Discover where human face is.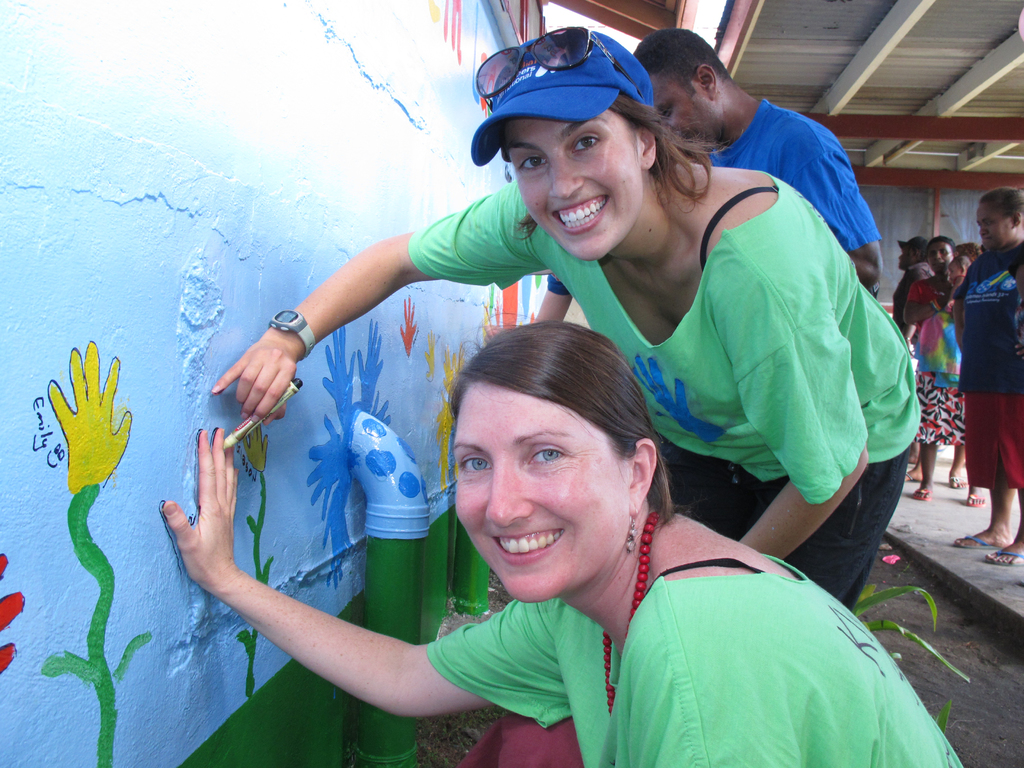
Discovered at 976/201/1013/252.
